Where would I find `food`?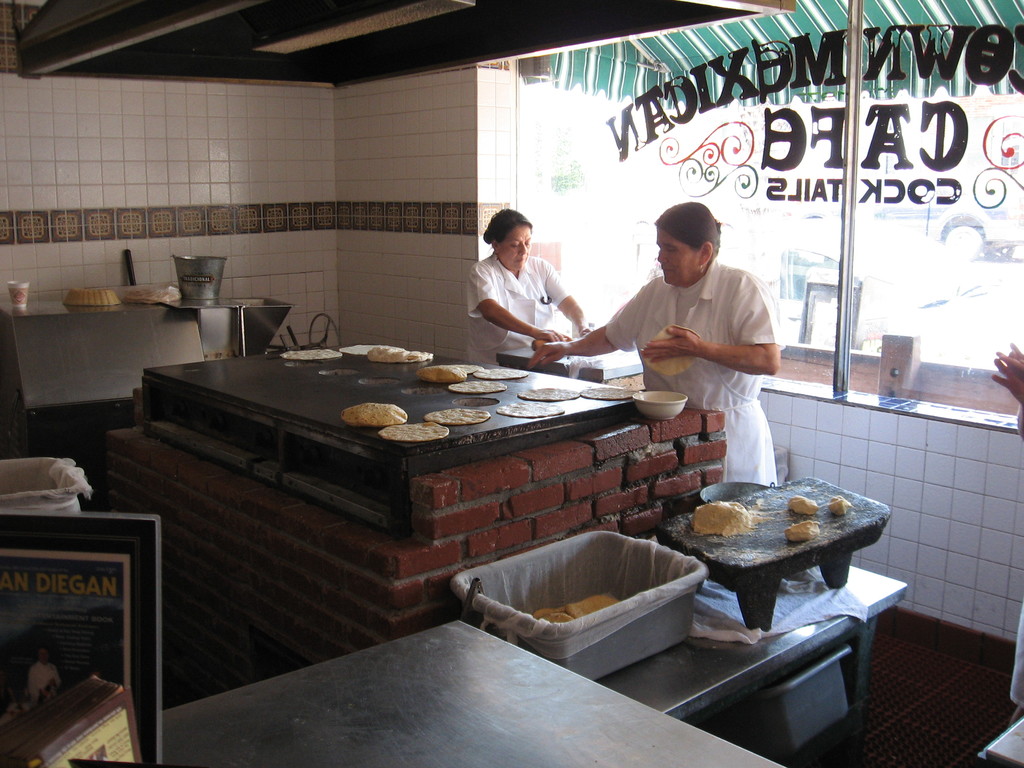
At 580,384,637,403.
